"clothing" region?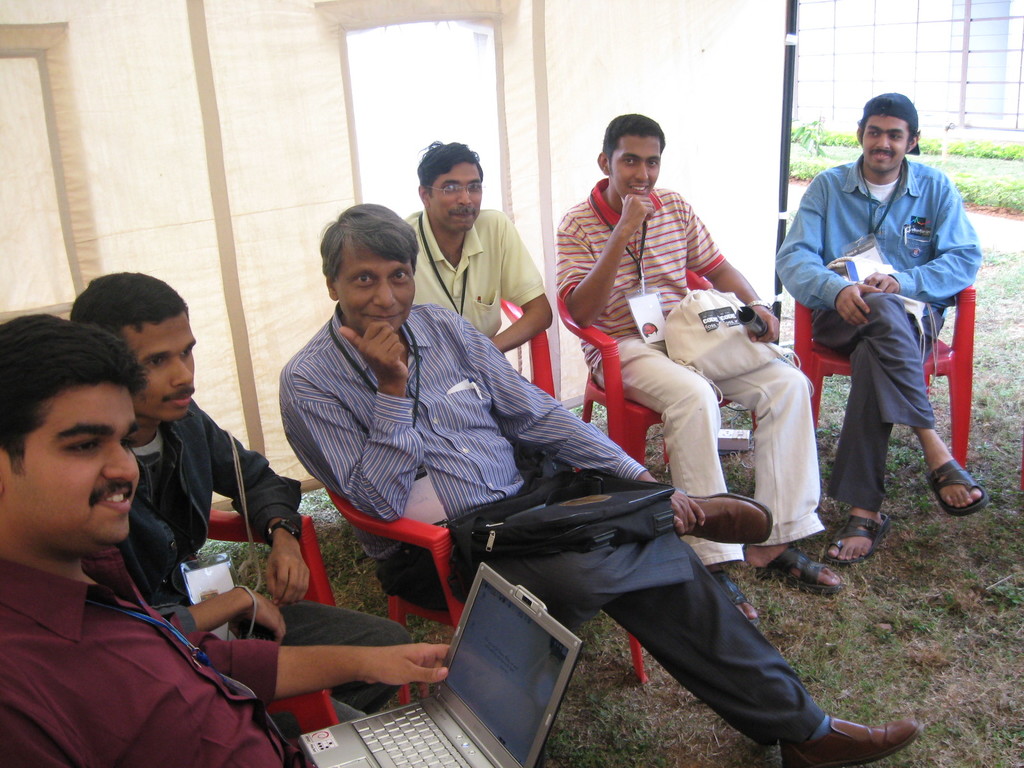
x1=277 y1=298 x2=835 y2=761
